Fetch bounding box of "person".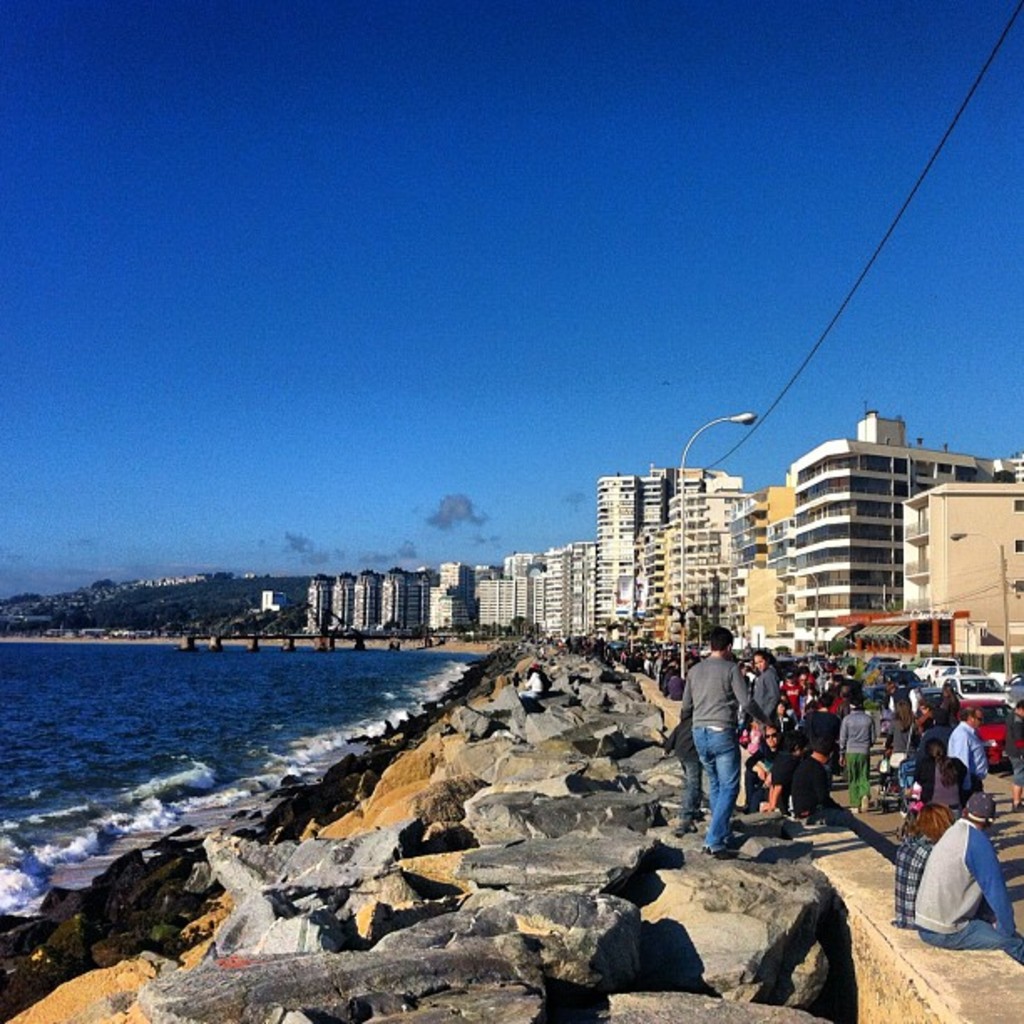
Bbox: (x1=791, y1=731, x2=858, y2=825).
